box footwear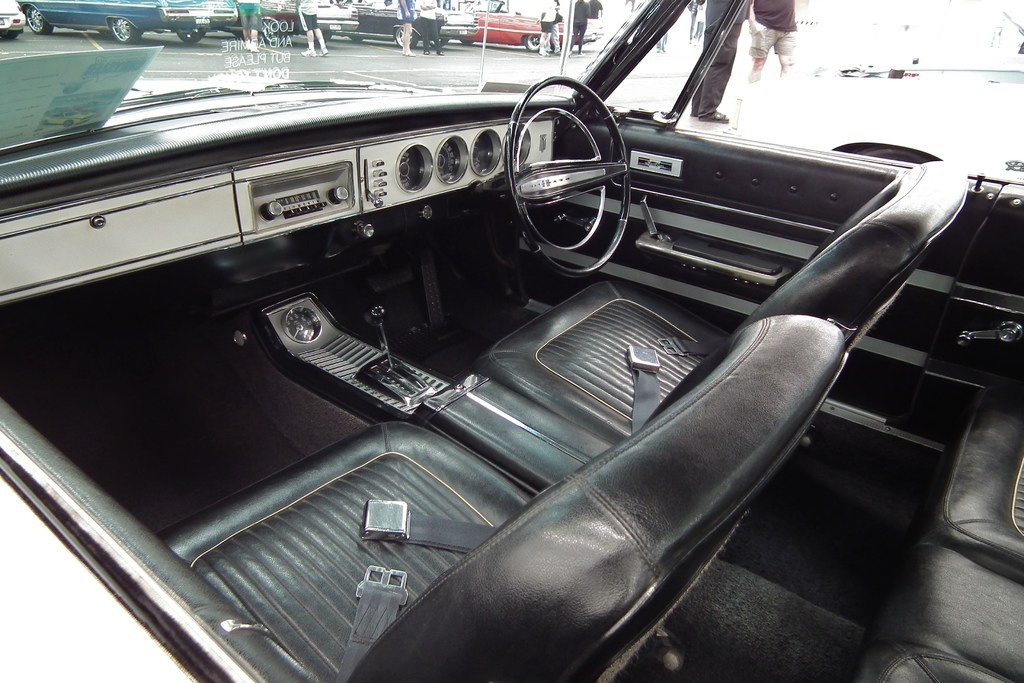
[x1=300, y1=48, x2=317, y2=58]
